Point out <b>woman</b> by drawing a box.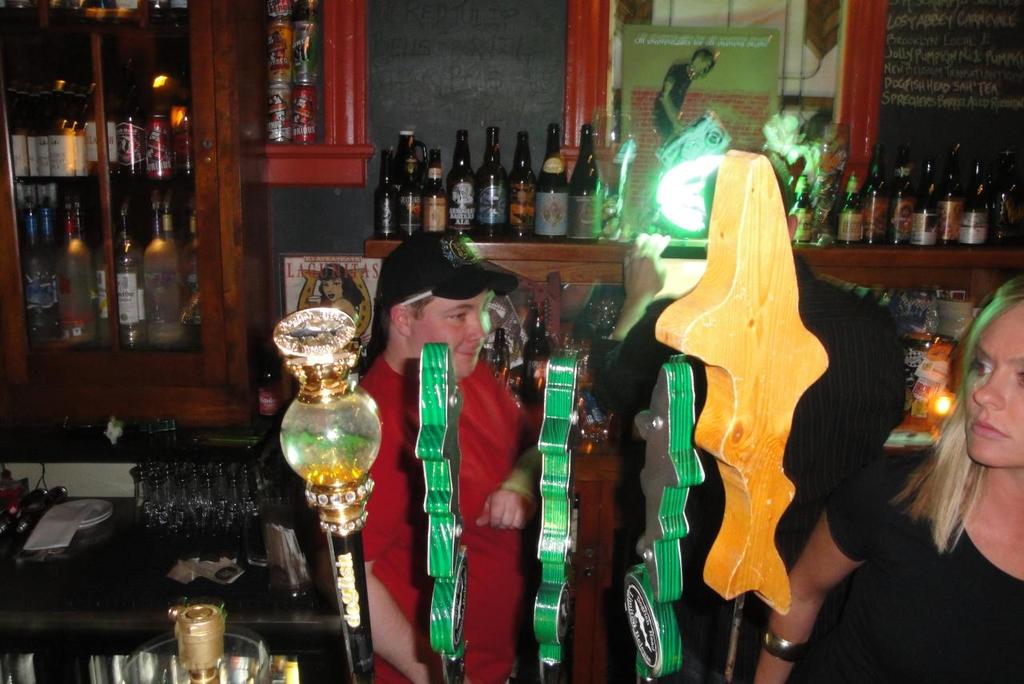
bbox=(298, 262, 364, 338).
